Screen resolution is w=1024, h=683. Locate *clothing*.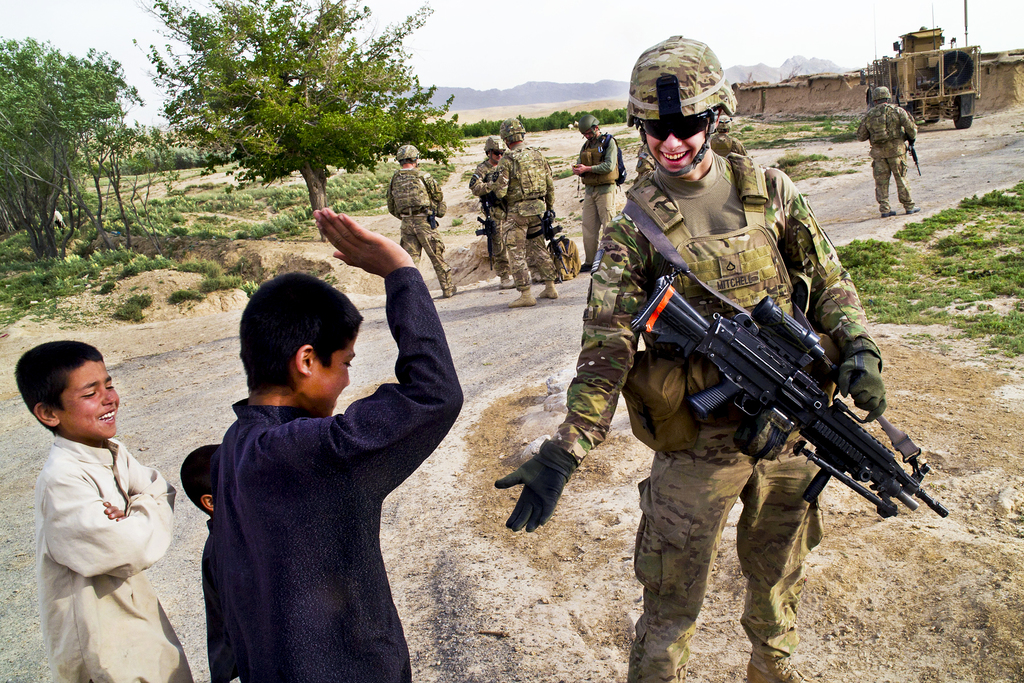
Rect(385, 163, 456, 290).
